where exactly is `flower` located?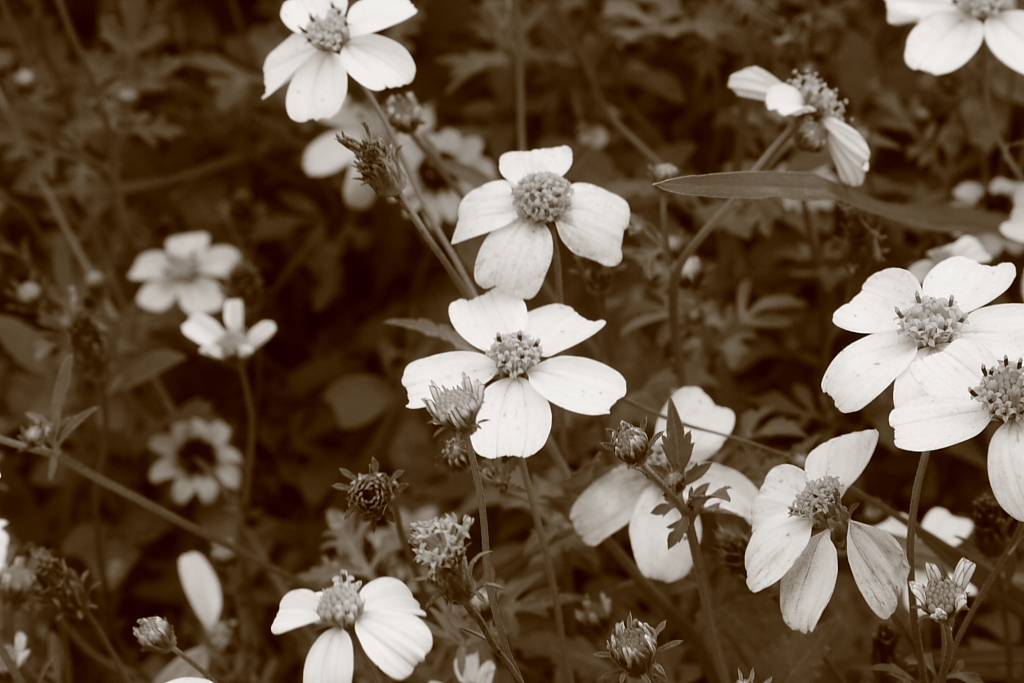
Its bounding box is 183 299 277 356.
